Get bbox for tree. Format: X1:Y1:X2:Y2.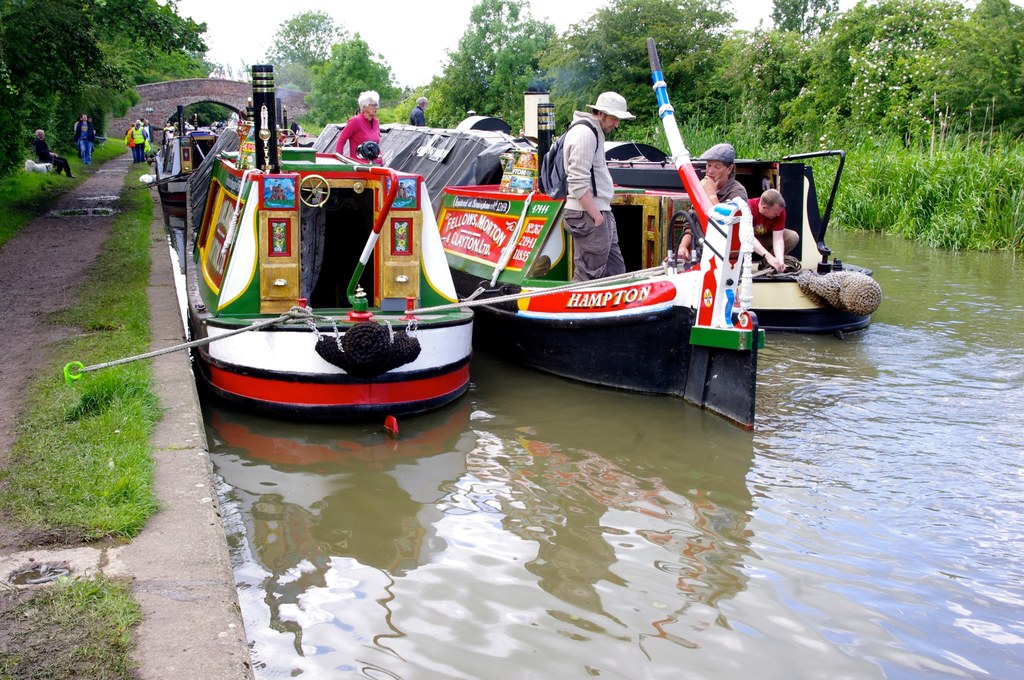
245:8:353:96.
